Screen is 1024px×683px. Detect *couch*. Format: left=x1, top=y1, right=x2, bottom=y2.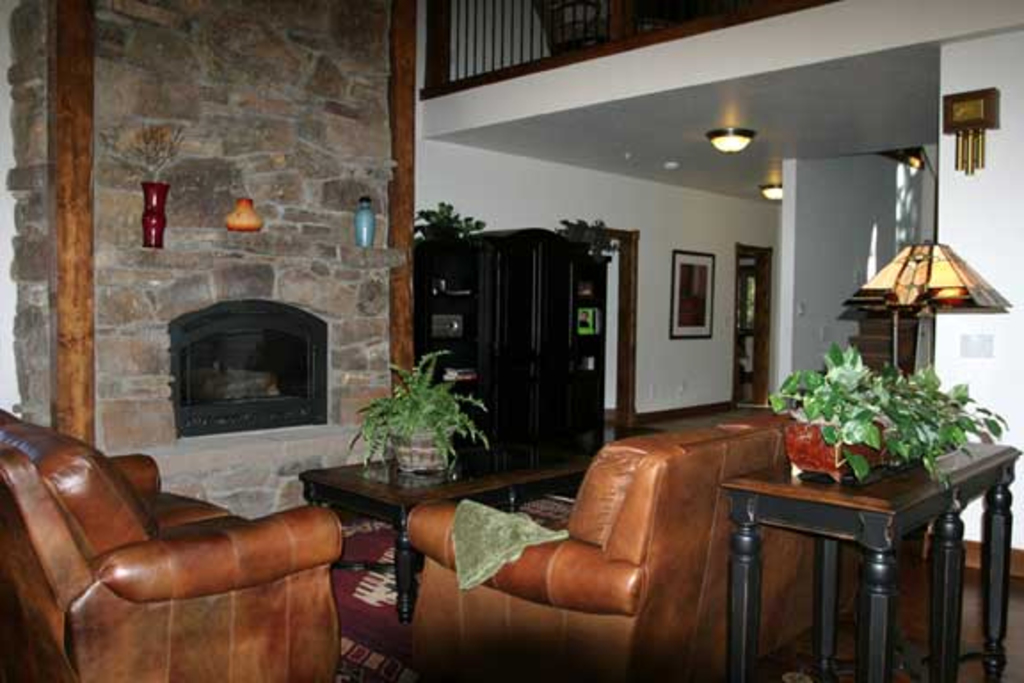
left=329, top=436, right=908, bottom=651.
